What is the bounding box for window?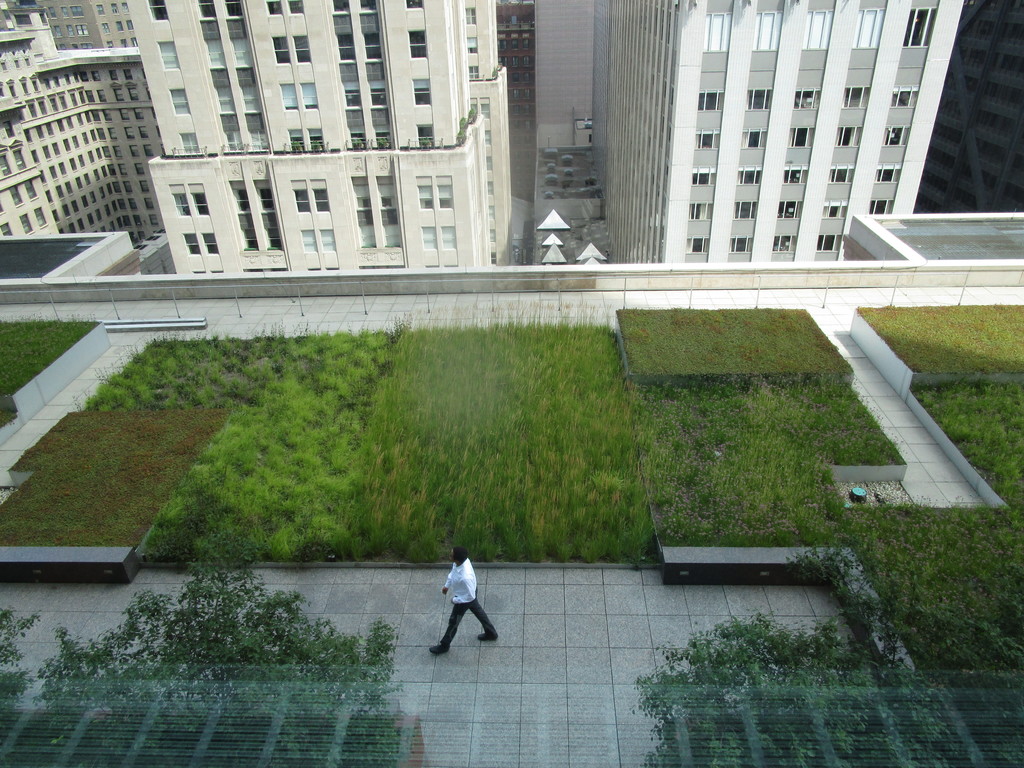
278:81:299:108.
